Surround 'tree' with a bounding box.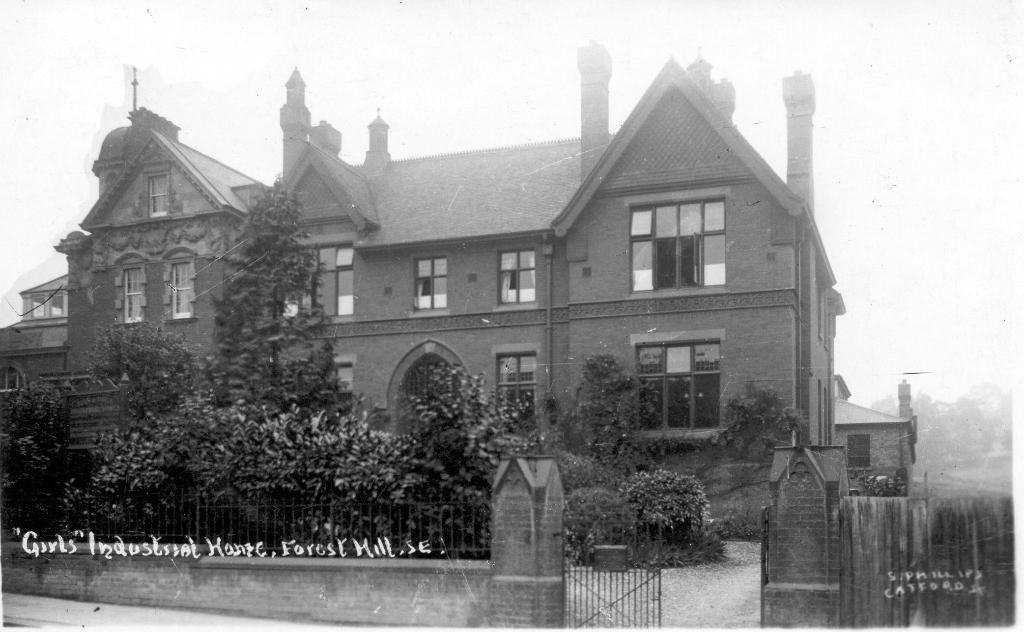
select_region(210, 180, 347, 416).
